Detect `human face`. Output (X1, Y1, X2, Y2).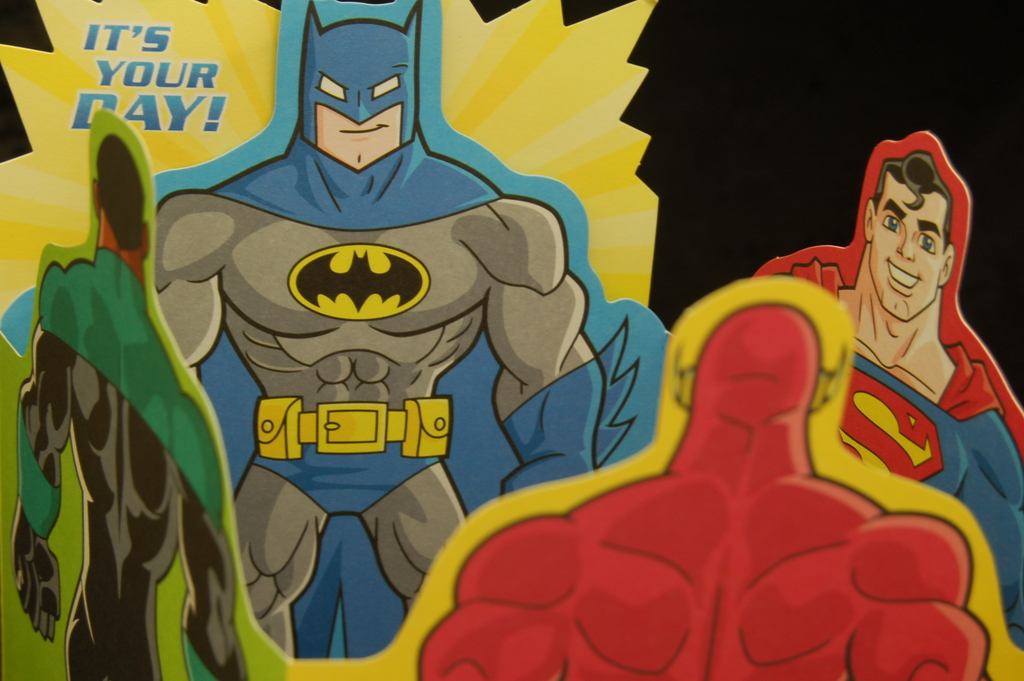
(310, 72, 400, 170).
